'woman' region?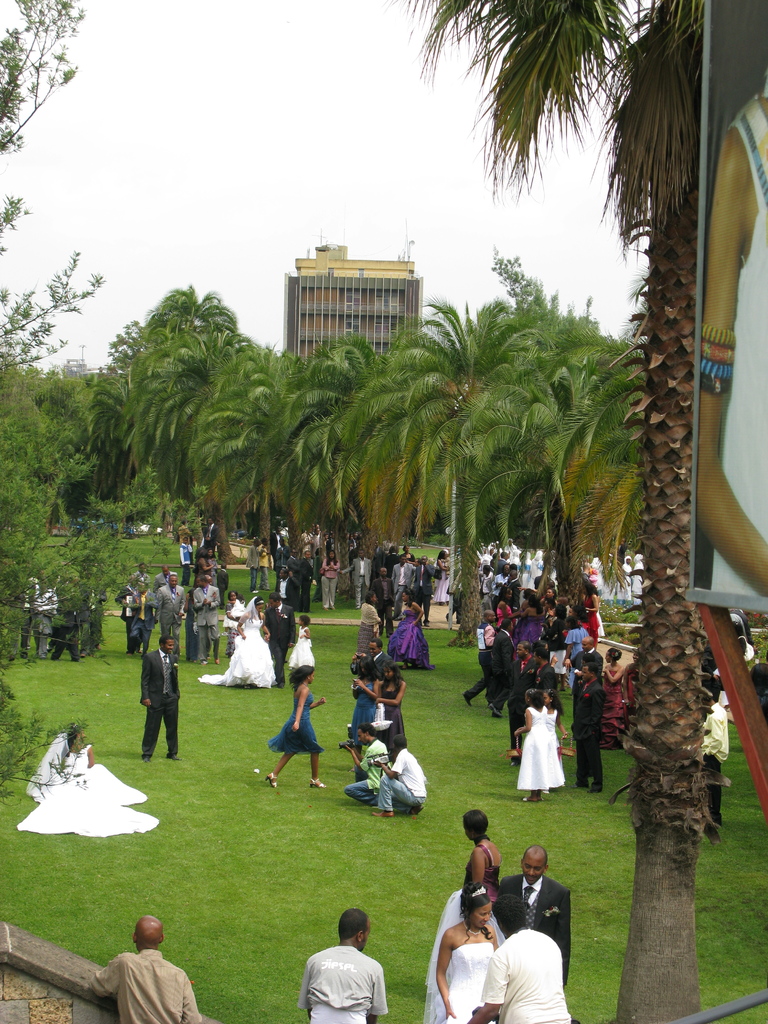
180,590,195,662
